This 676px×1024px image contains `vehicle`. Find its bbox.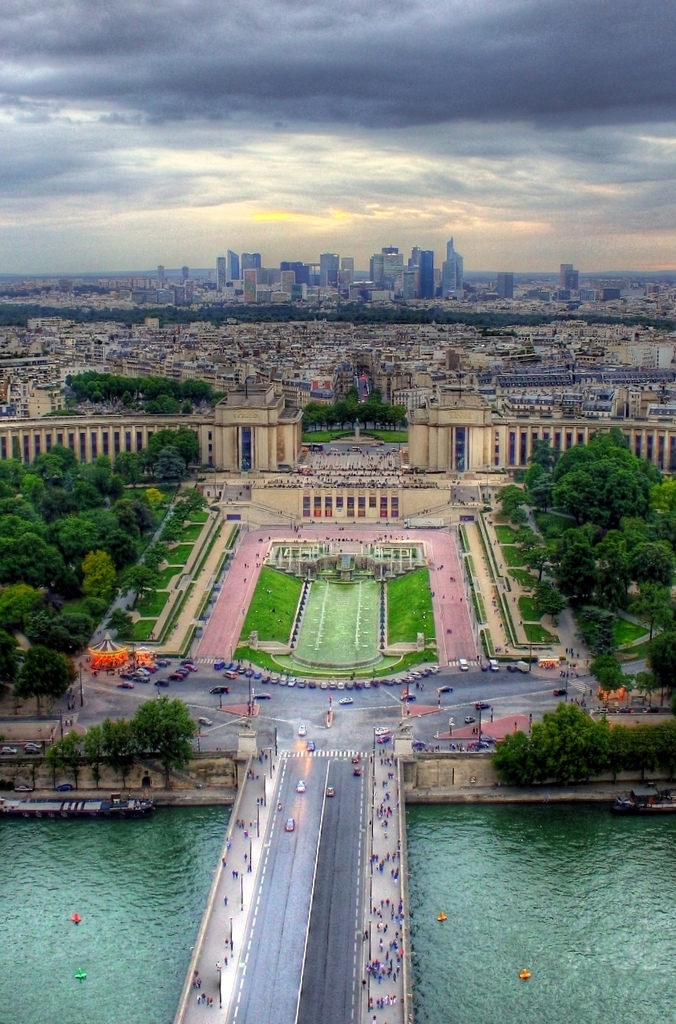
select_region(23, 741, 44, 751).
